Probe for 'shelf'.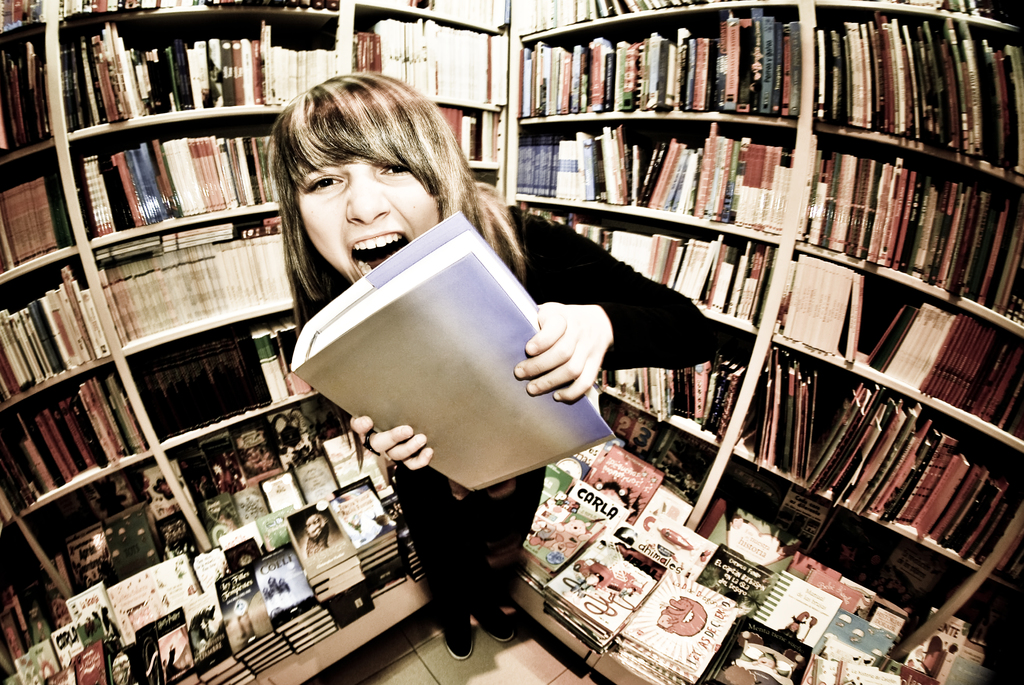
Probe result: locate(88, 200, 326, 349).
